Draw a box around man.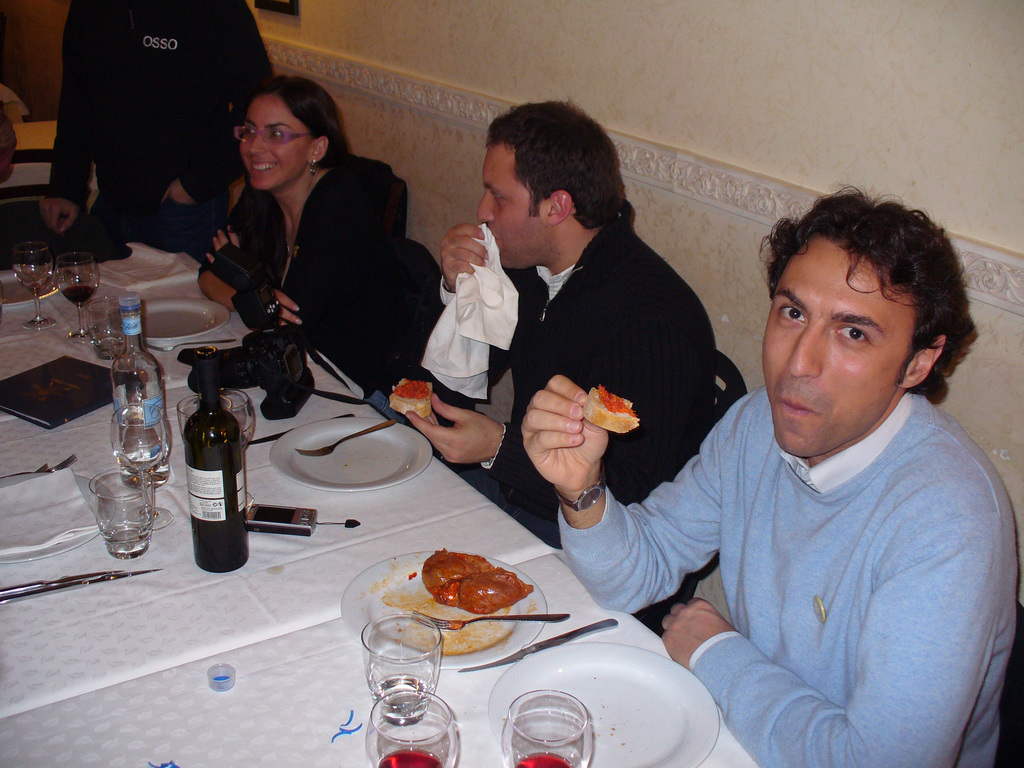
<box>370,95,717,620</box>.
